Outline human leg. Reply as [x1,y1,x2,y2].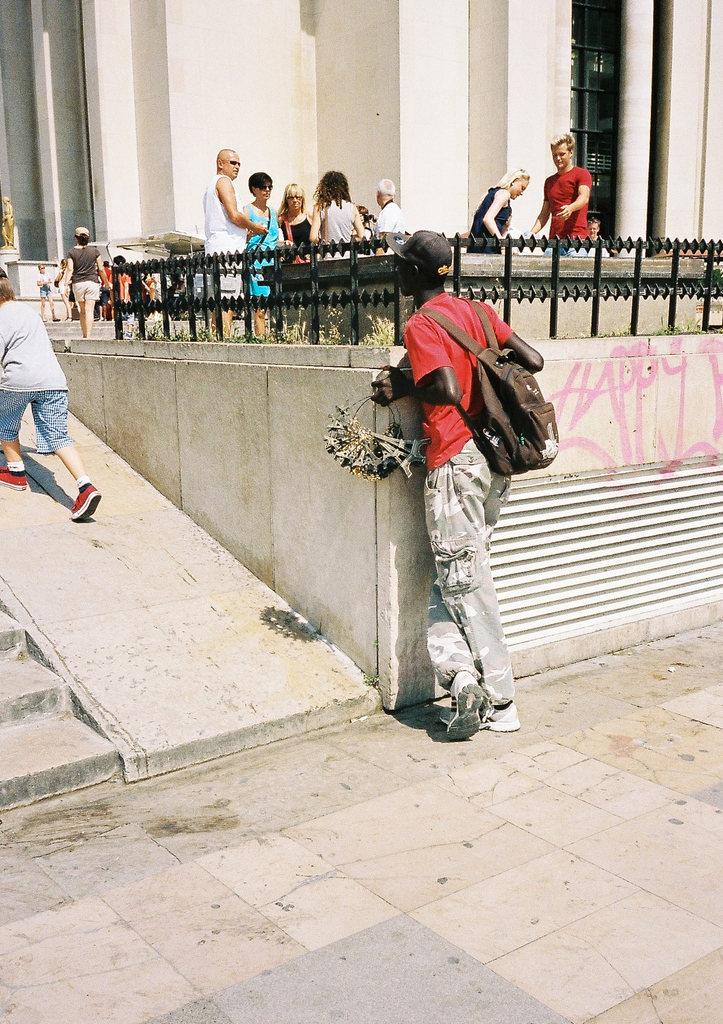
[426,436,518,730].
